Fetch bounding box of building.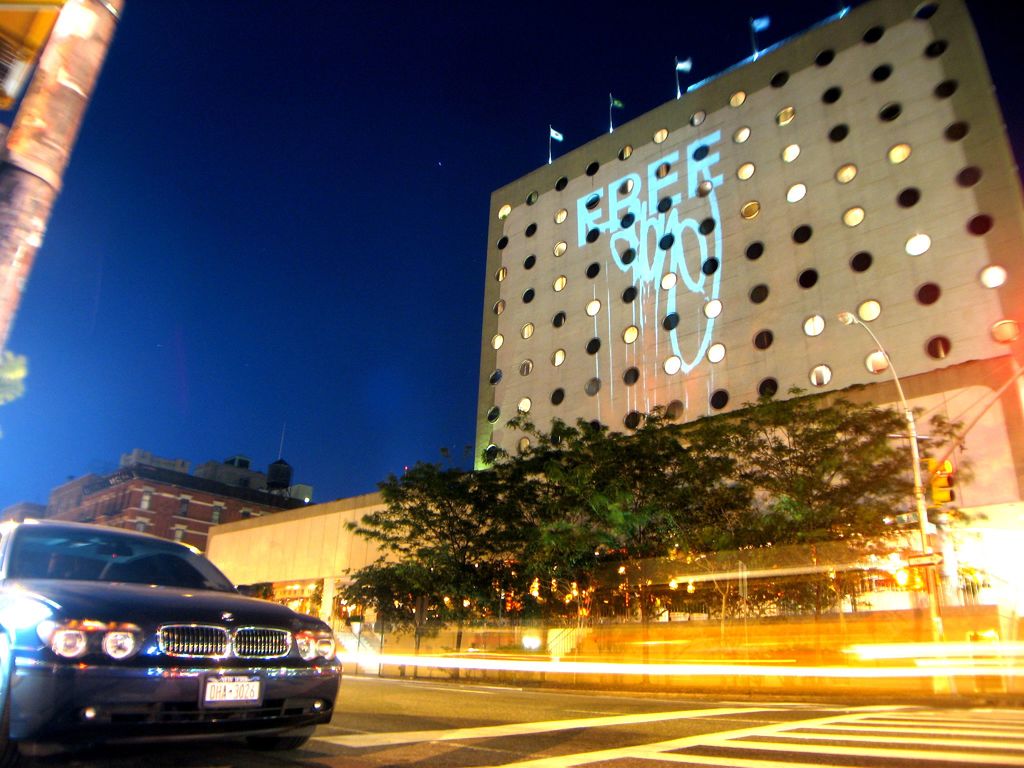
Bbox: [480, 0, 1023, 506].
